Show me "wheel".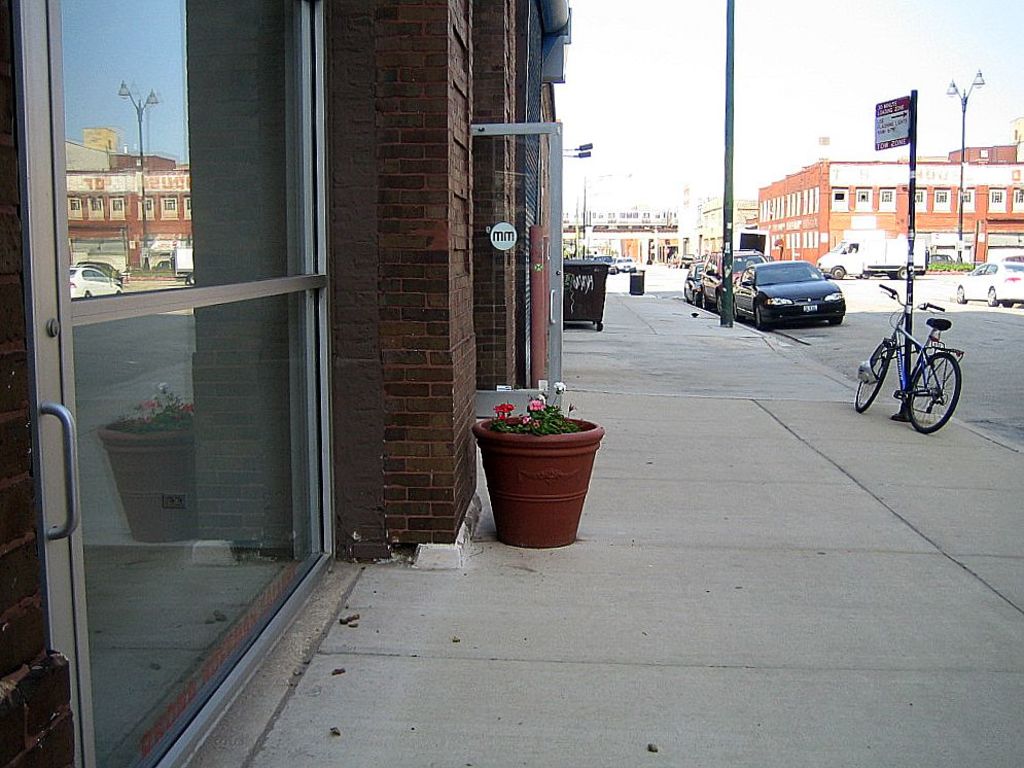
"wheel" is here: bbox(699, 294, 711, 309).
